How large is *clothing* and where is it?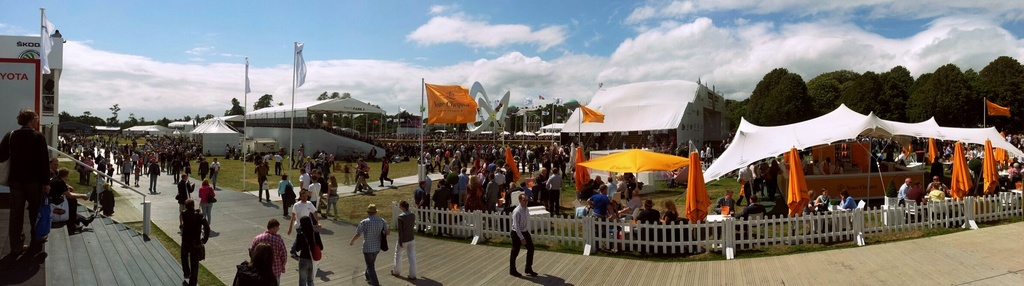
Bounding box: [x1=289, y1=203, x2=320, y2=216].
